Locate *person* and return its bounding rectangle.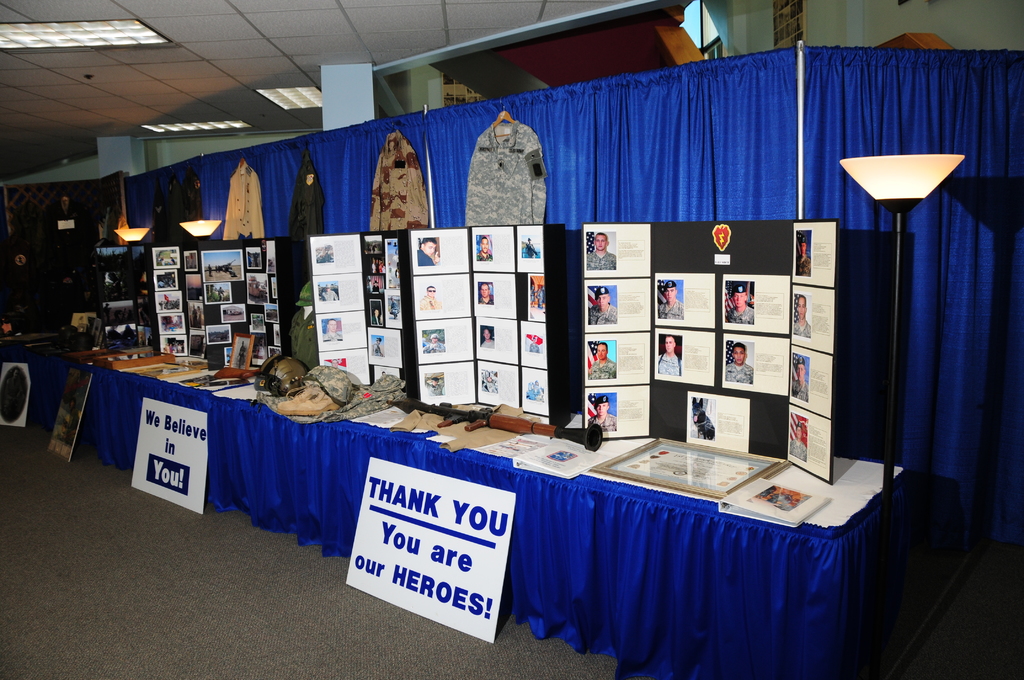
left=586, top=234, right=618, bottom=270.
